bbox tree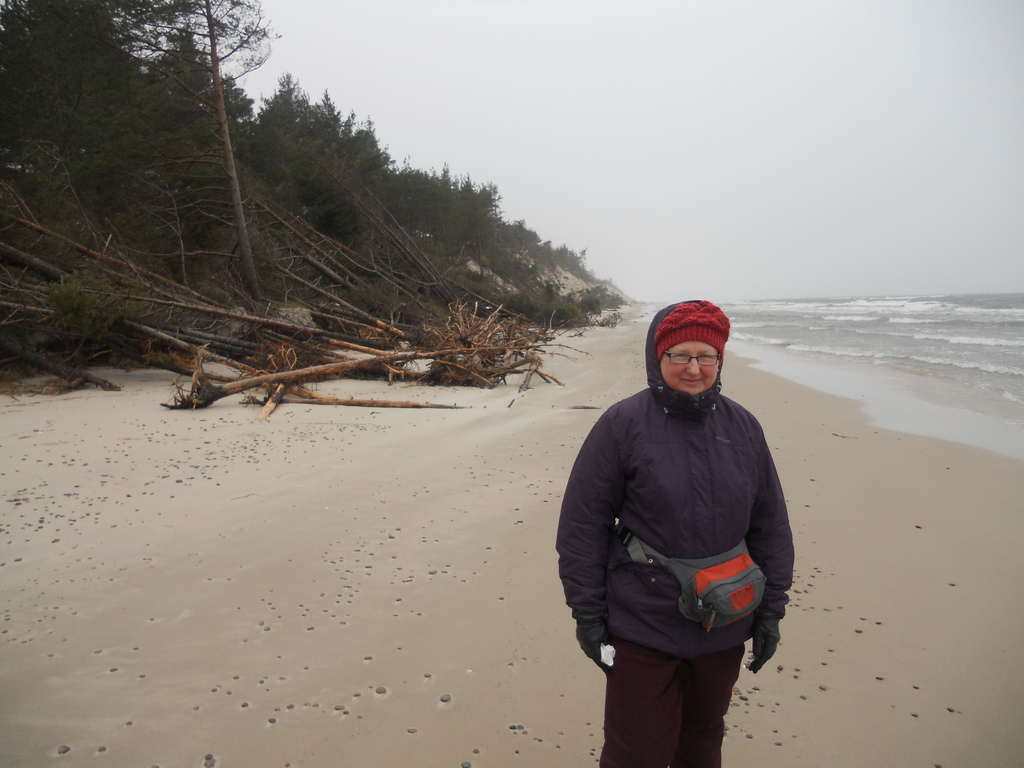
region(79, 0, 271, 310)
